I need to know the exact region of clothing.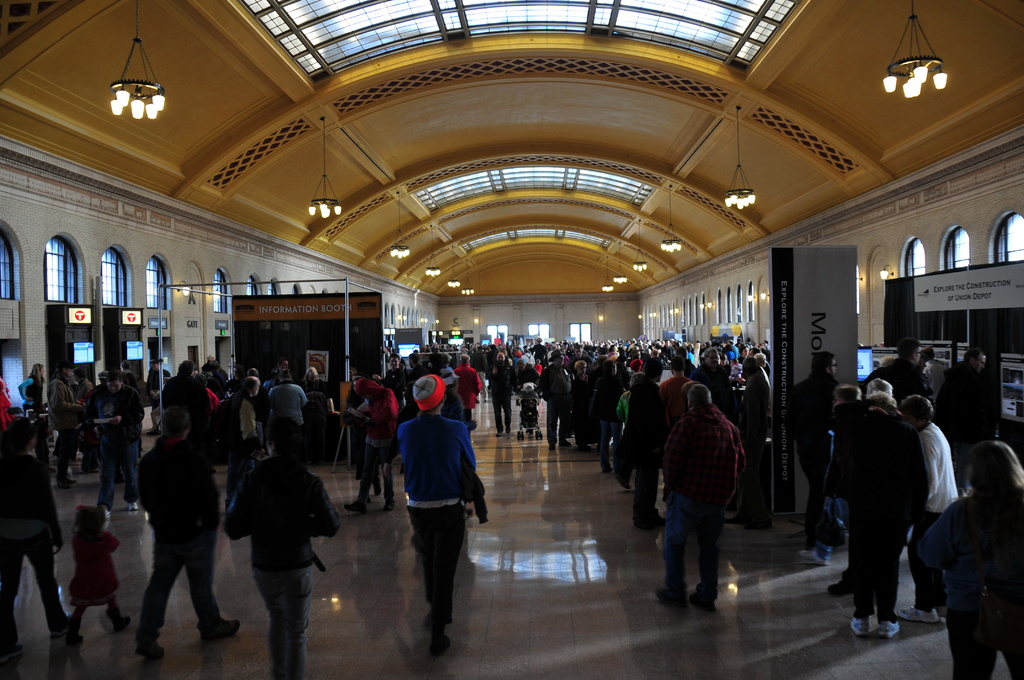
Region: <bbox>787, 371, 840, 542</bbox>.
